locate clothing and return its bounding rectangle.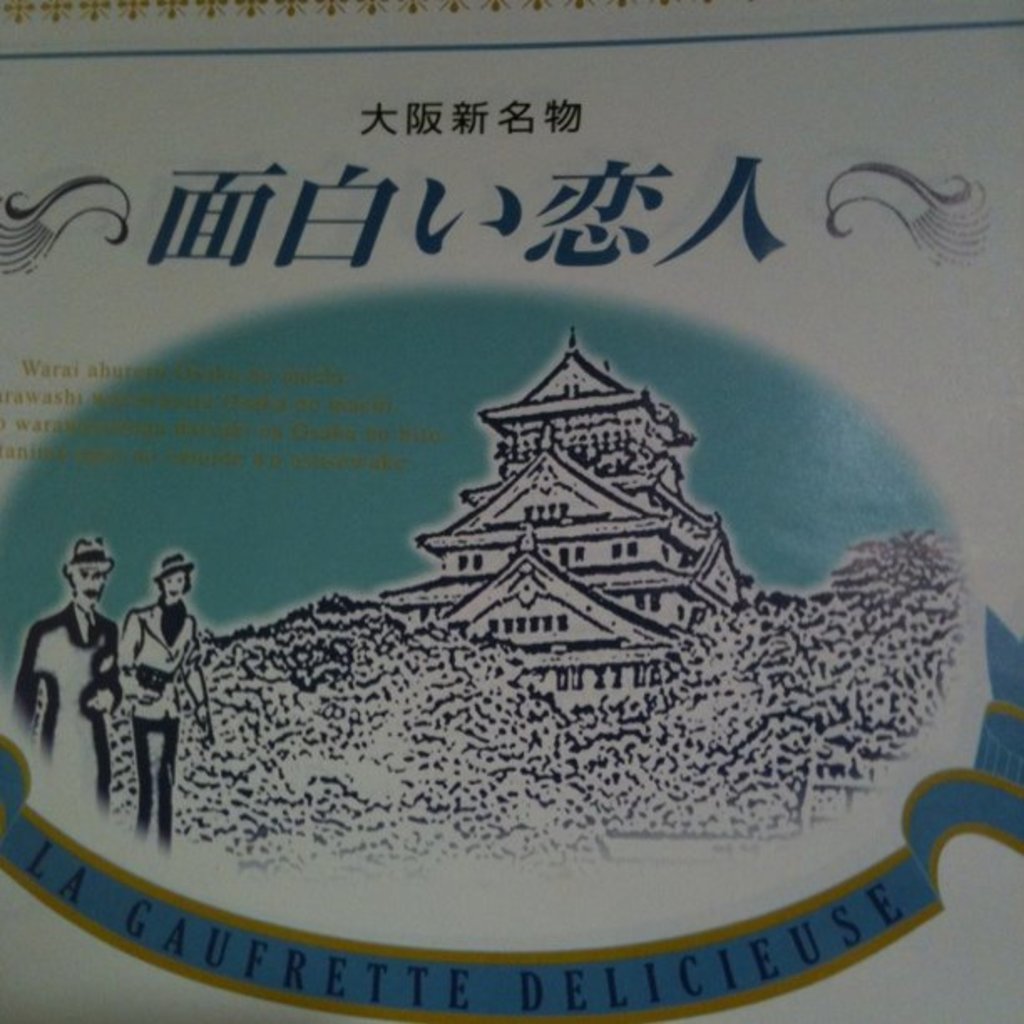
x1=8, y1=604, x2=127, y2=815.
